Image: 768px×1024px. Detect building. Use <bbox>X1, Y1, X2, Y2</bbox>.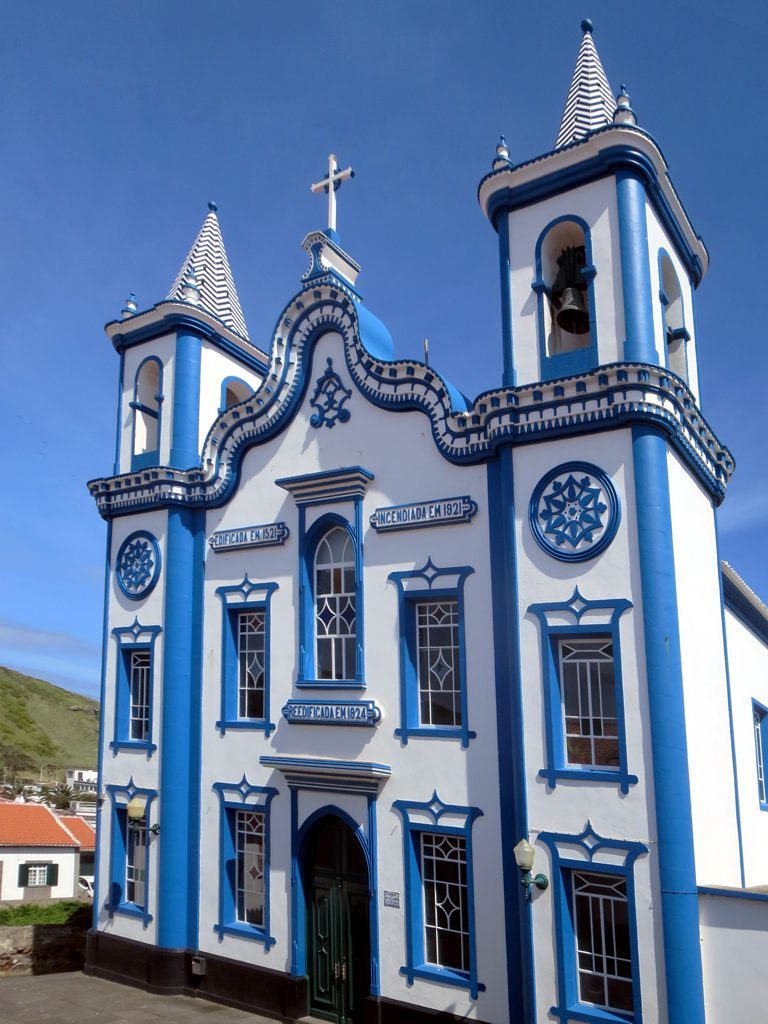
<bbox>67, 14, 767, 1023</bbox>.
